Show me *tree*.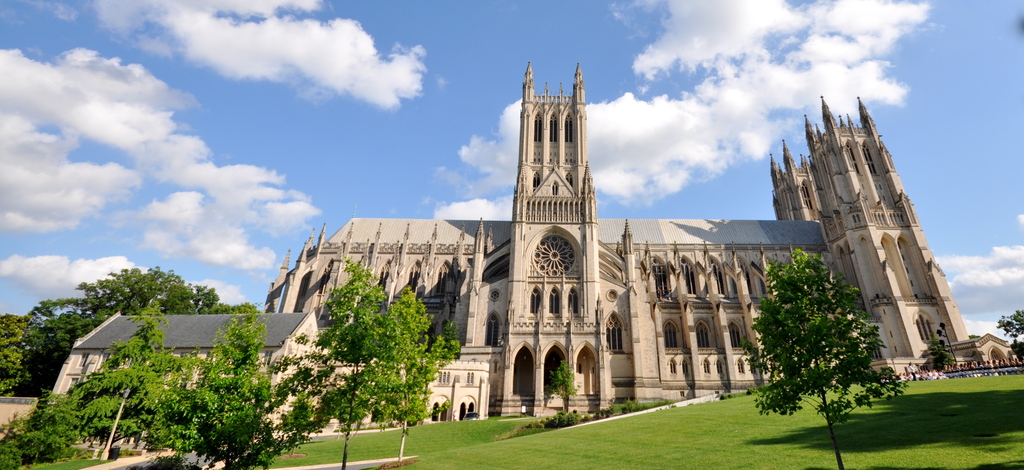
*tree* is here: [548,350,579,439].
